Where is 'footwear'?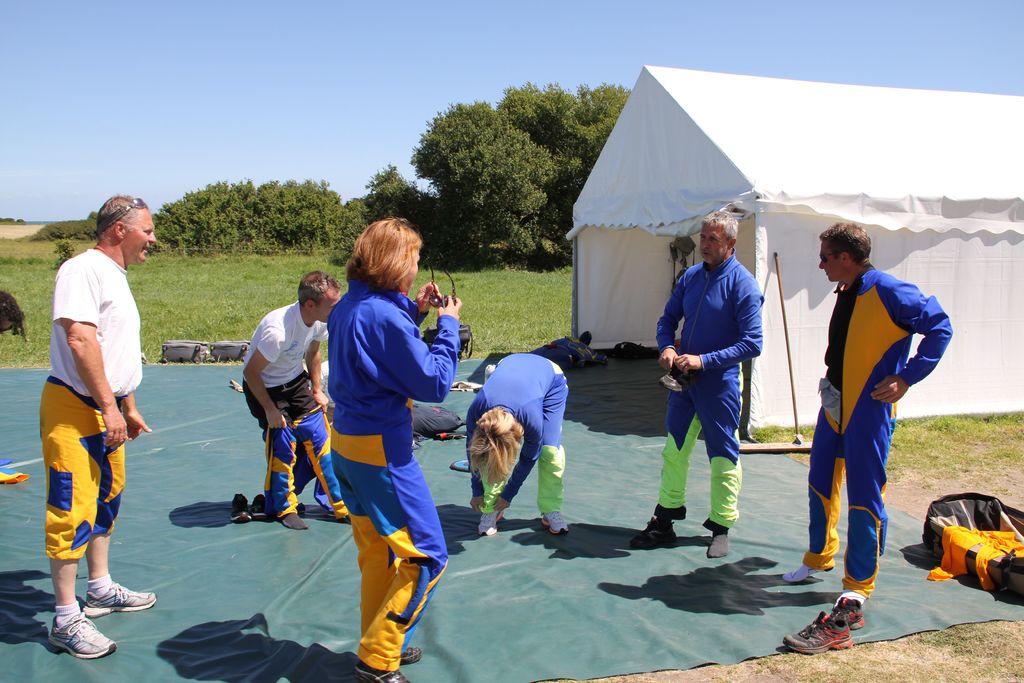
bbox(397, 646, 422, 664).
